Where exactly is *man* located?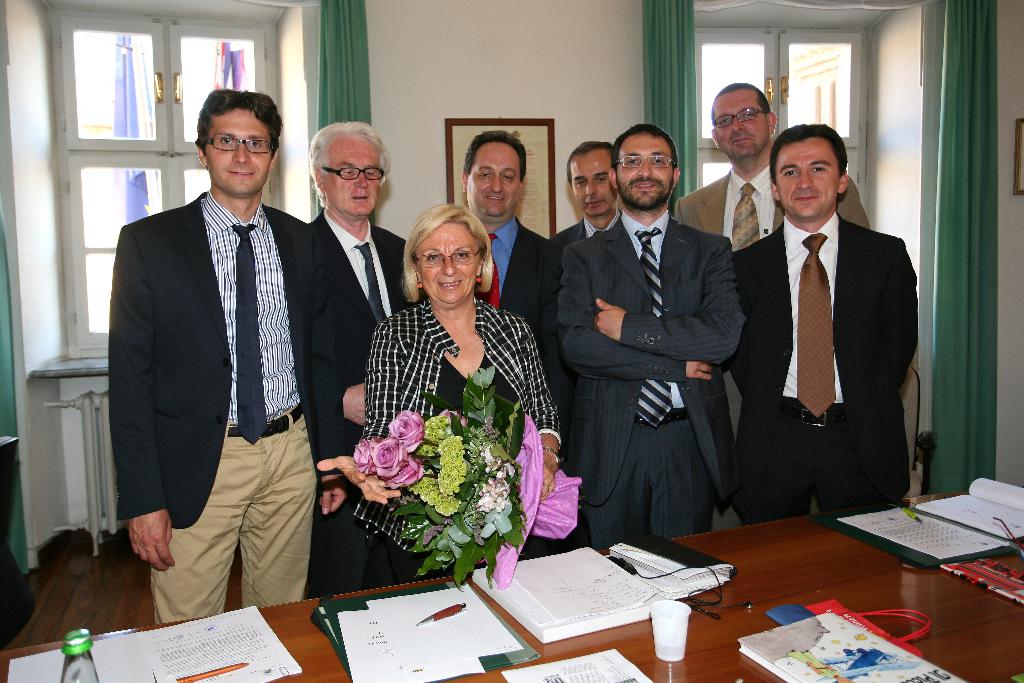
Its bounding box is rect(548, 143, 624, 551).
